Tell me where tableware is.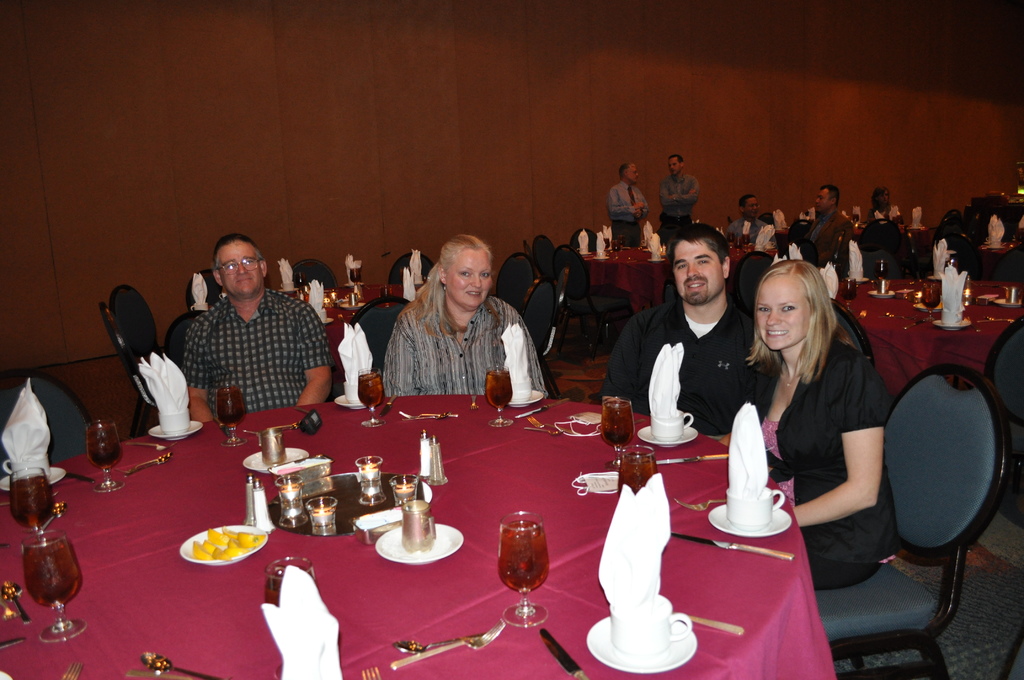
tableware is at 507/378/531/403.
